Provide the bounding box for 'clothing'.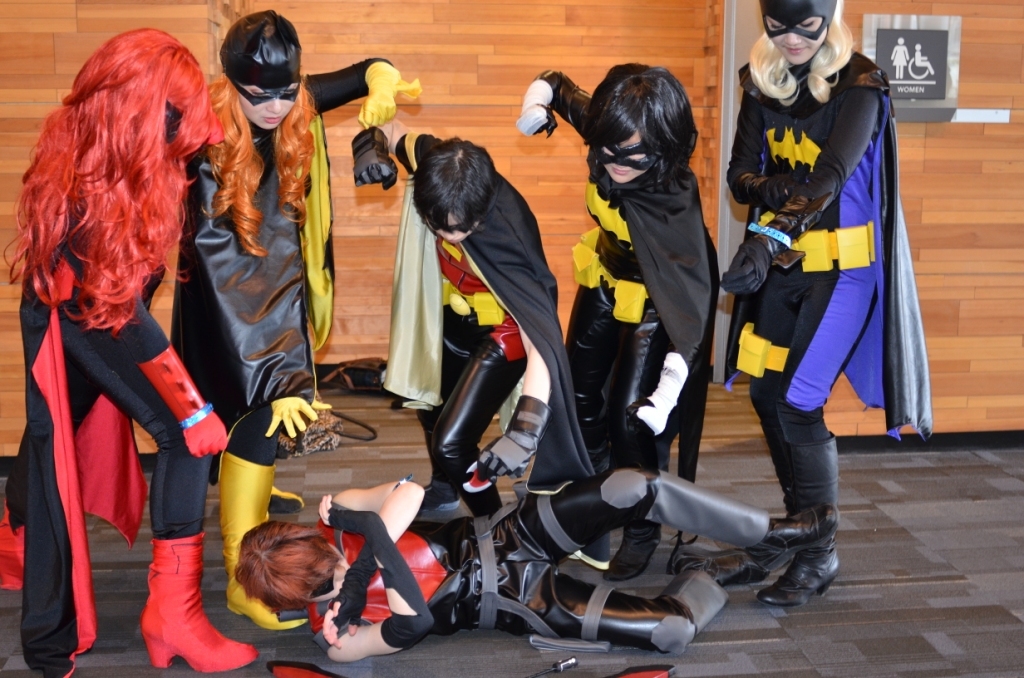
bbox(0, 190, 219, 677).
